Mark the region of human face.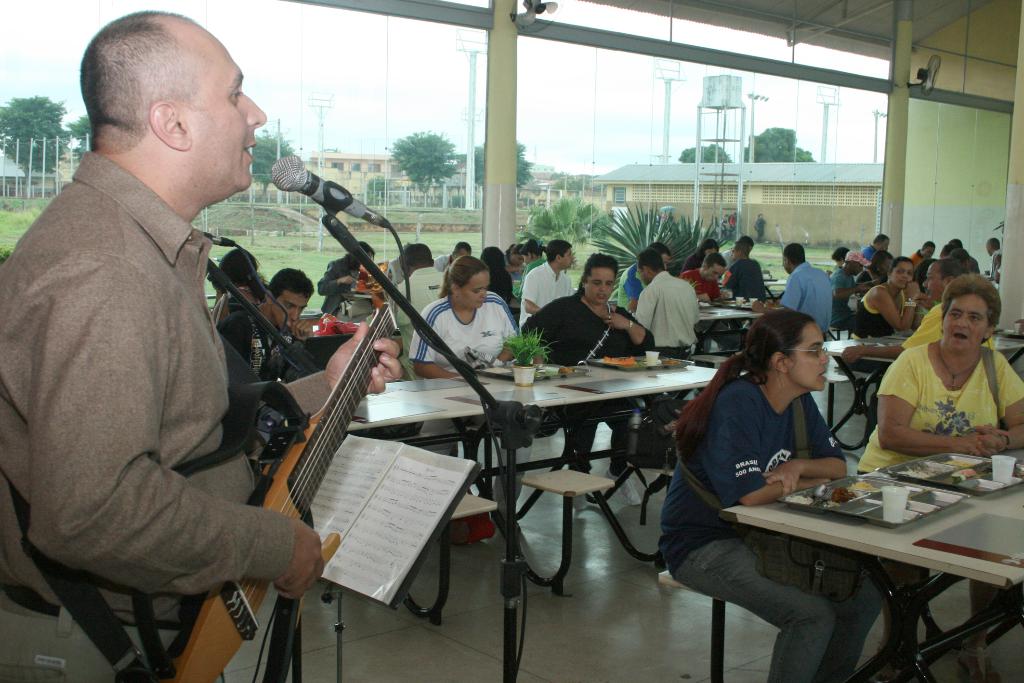
Region: x1=586 y1=267 x2=615 y2=303.
